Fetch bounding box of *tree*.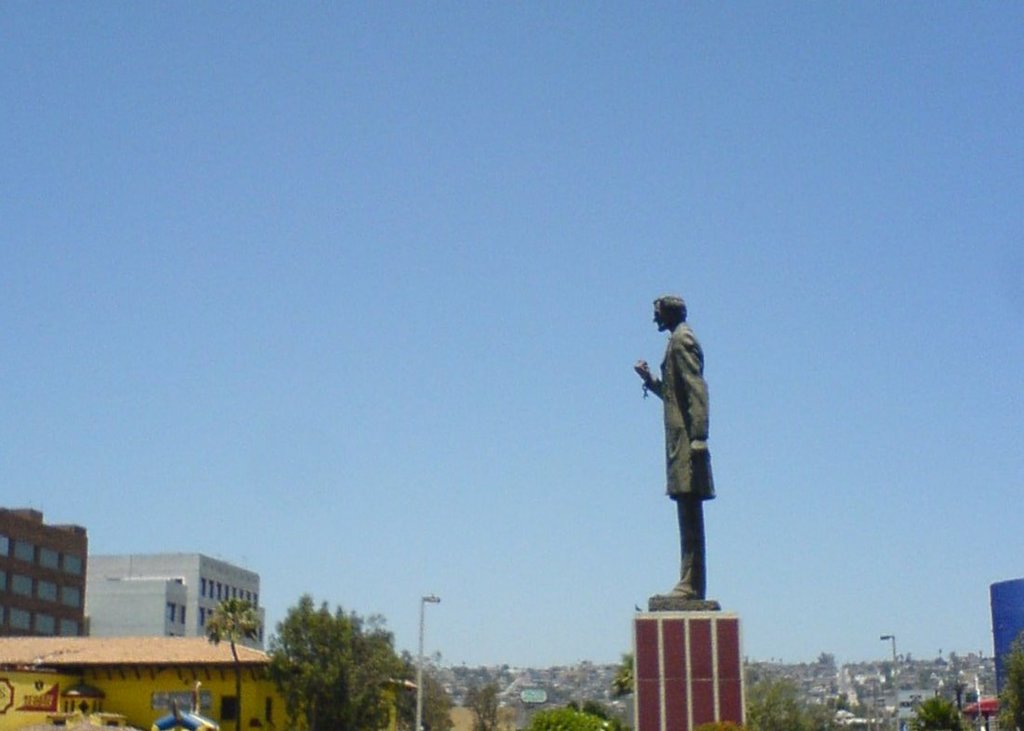
Bbox: bbox=(210, 595, 251, 730).
